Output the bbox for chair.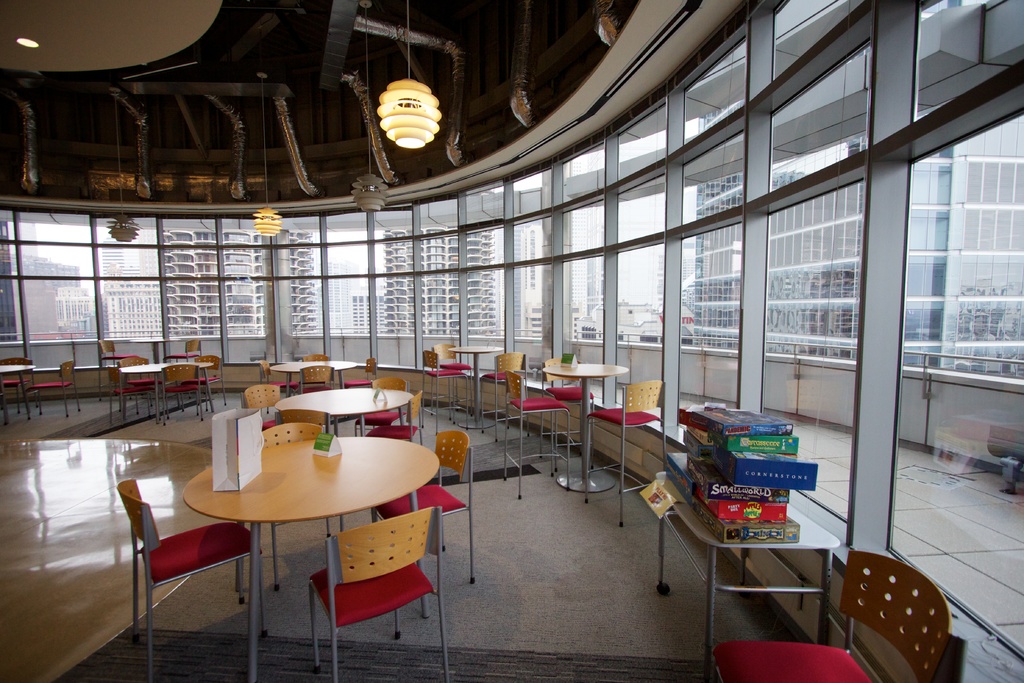
region(0, 356, 40, 424).
